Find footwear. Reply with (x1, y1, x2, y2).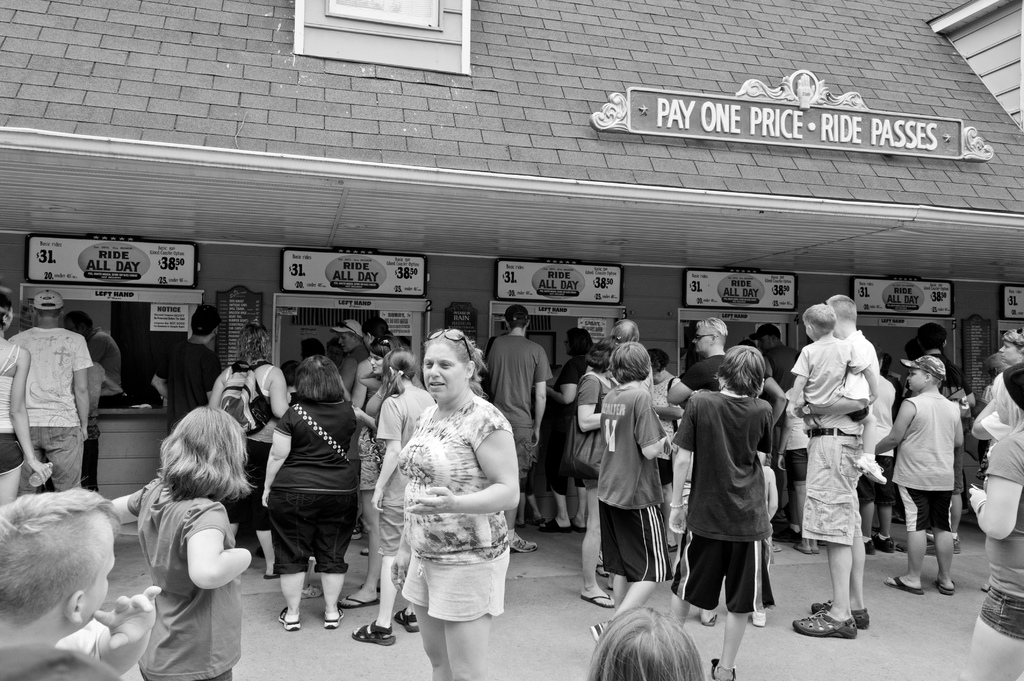
(933, 576, 956, 597).
